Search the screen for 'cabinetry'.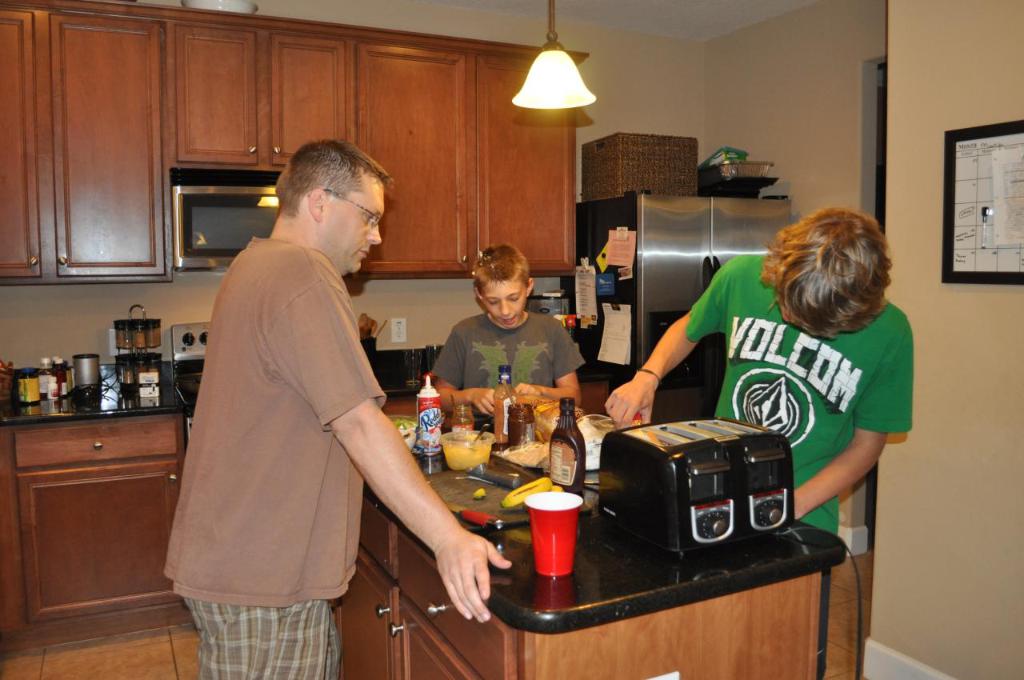
Found at (x1=1, y1=10, x2=493, y2=315).
